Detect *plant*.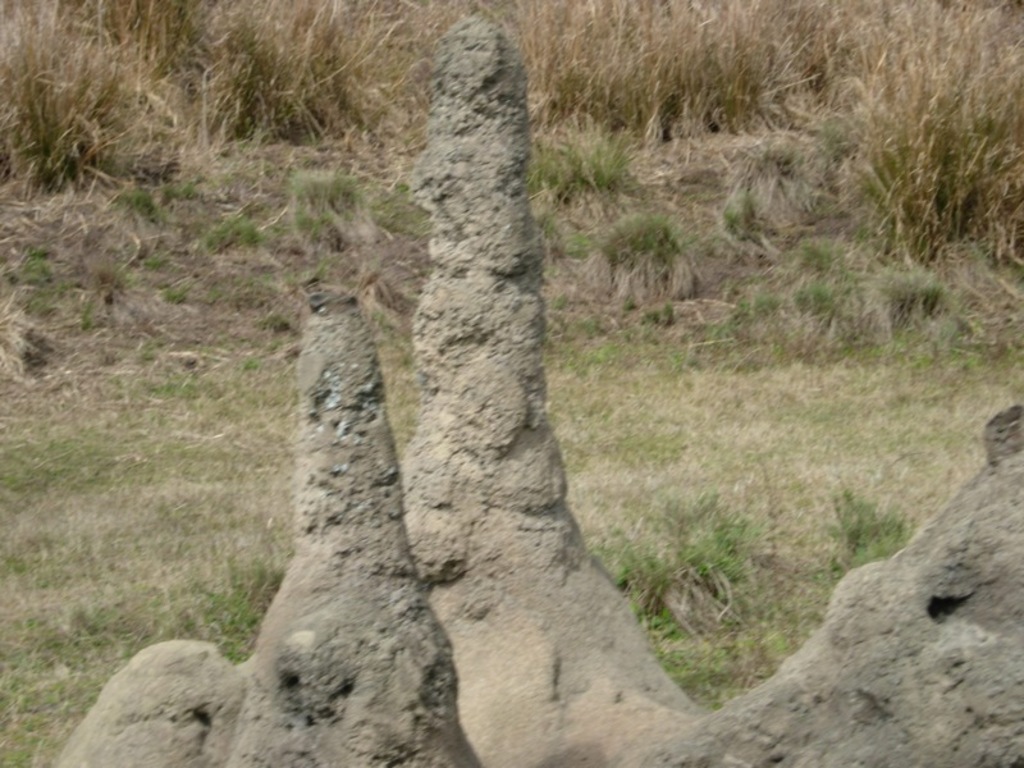
Detected at (x1=585, y1=476, x2=774, y2=631).
